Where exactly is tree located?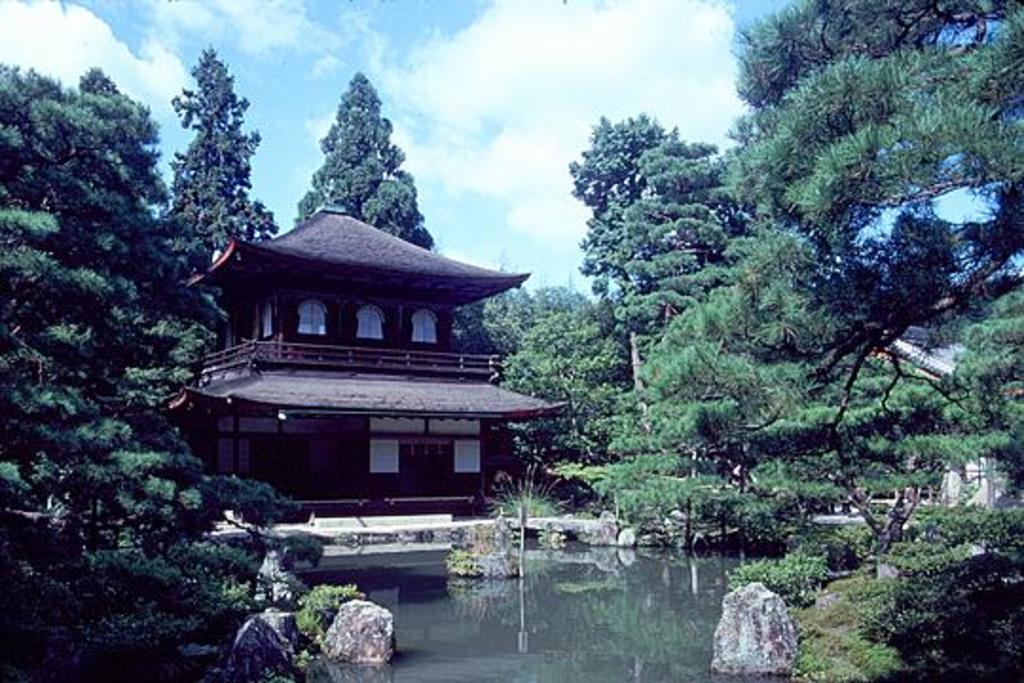
Its bounding box is 165:44:277:260.
